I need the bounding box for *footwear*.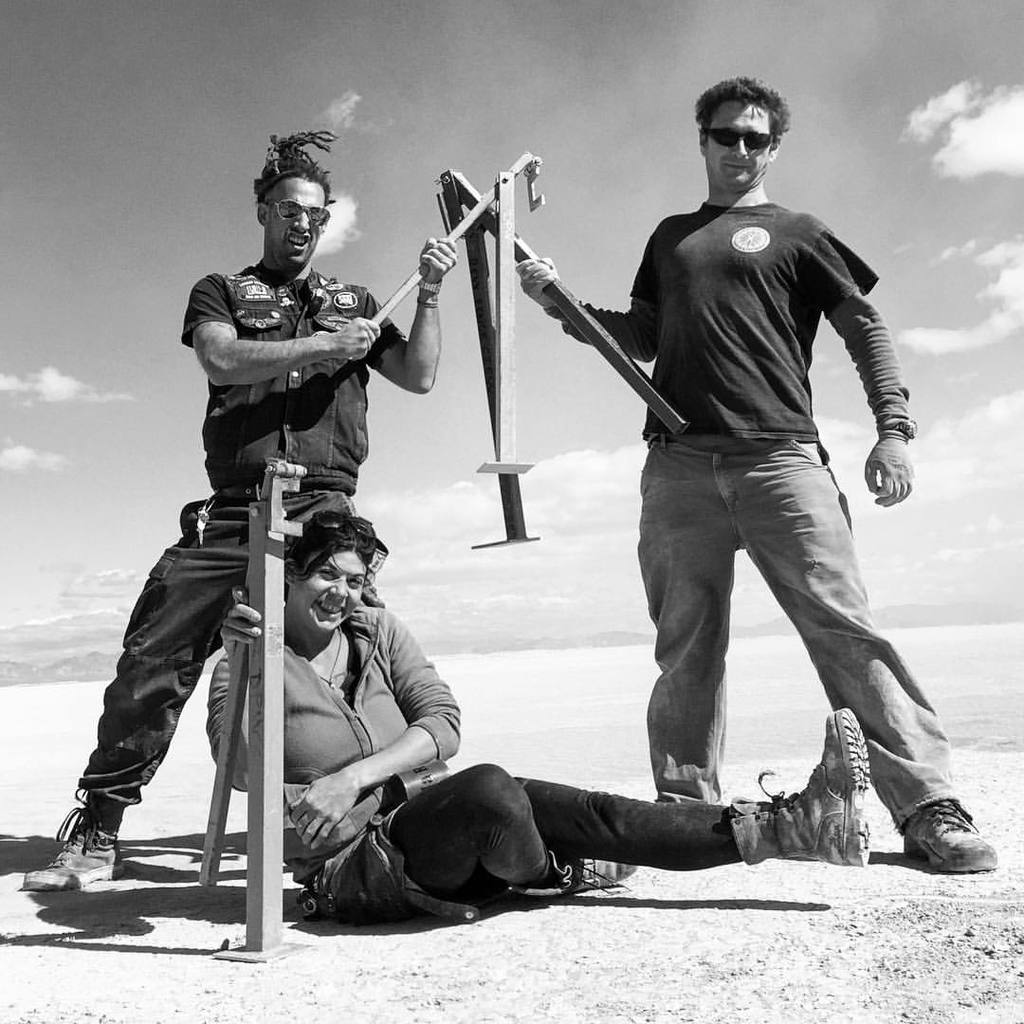
Here it is: region(899, 803, 998, 876).
